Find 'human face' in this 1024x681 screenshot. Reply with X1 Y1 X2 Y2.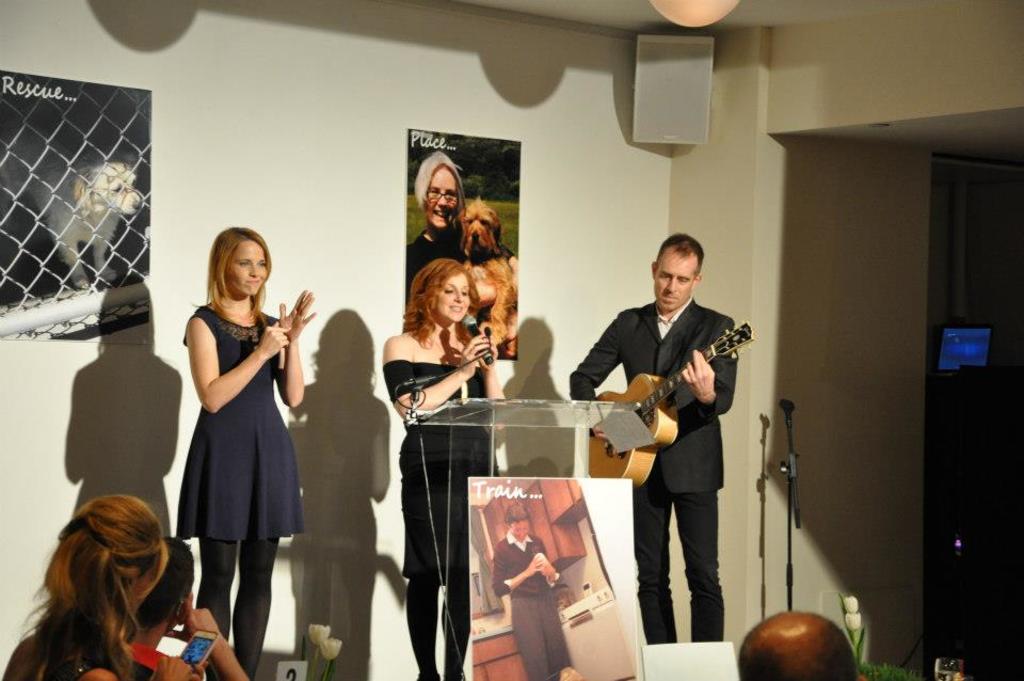
435 273 470 321.
